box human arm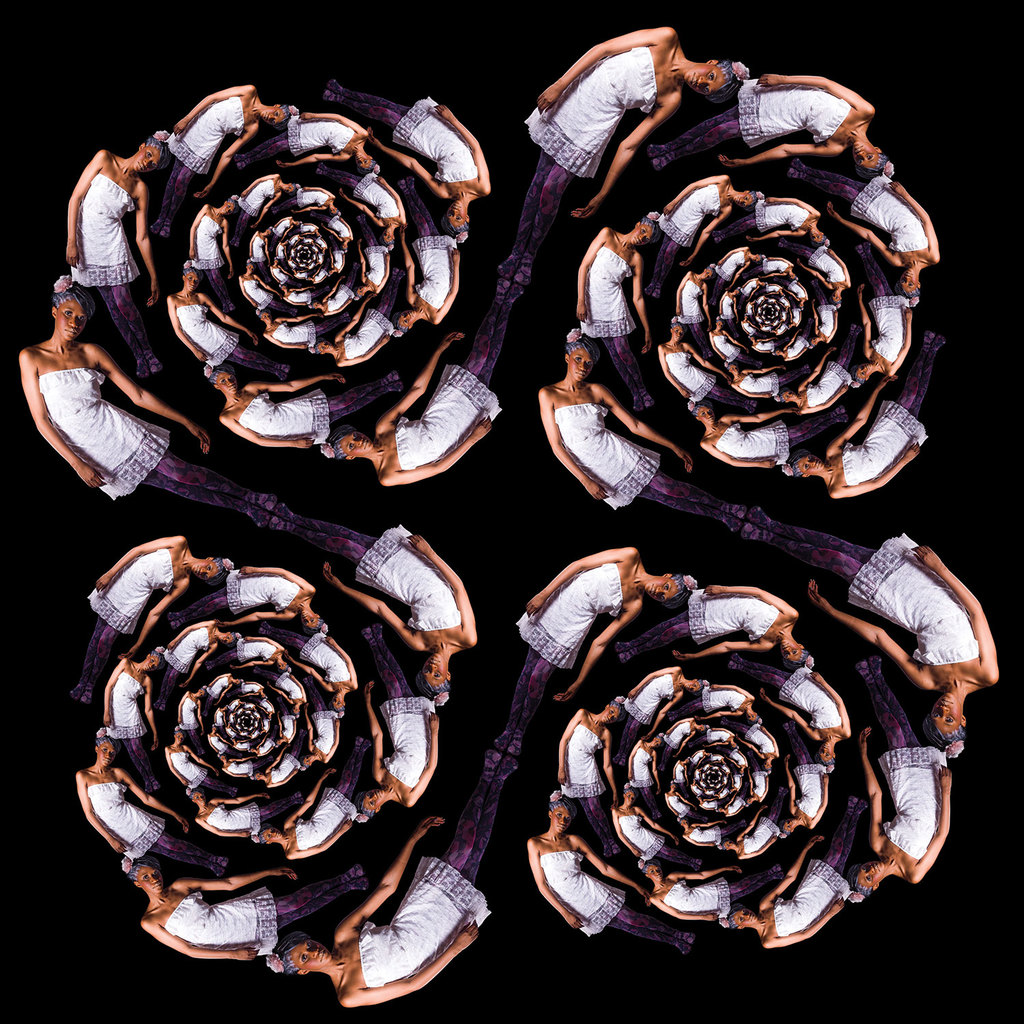
bbox=[281, 225, 291, 239]
